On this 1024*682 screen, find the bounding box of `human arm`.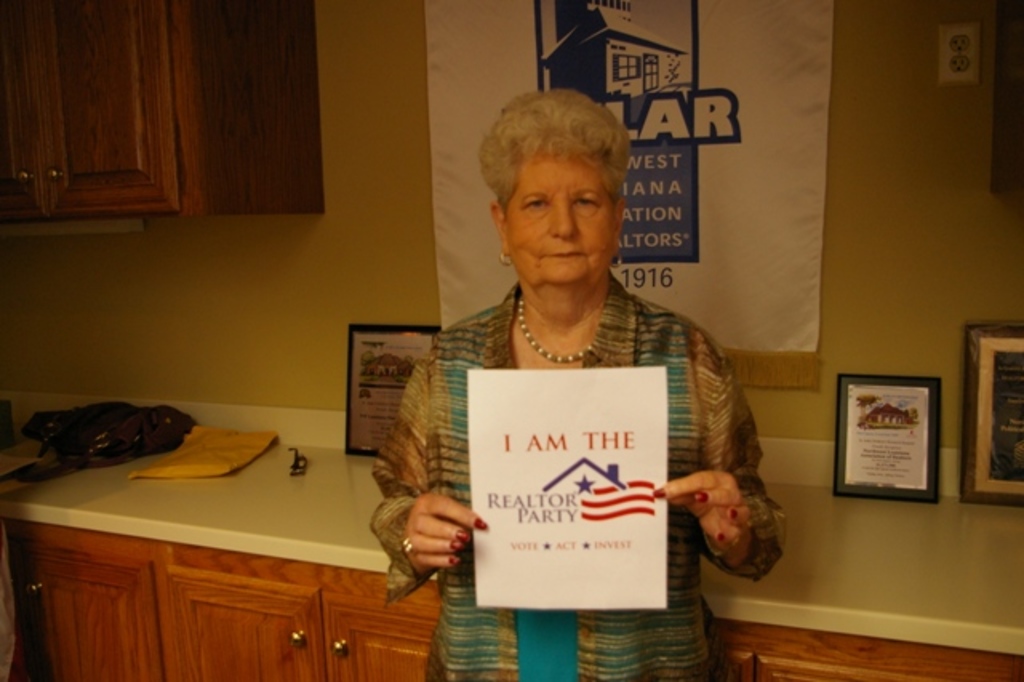
Bounding box: bbox=(659, 328, 782, 578).
